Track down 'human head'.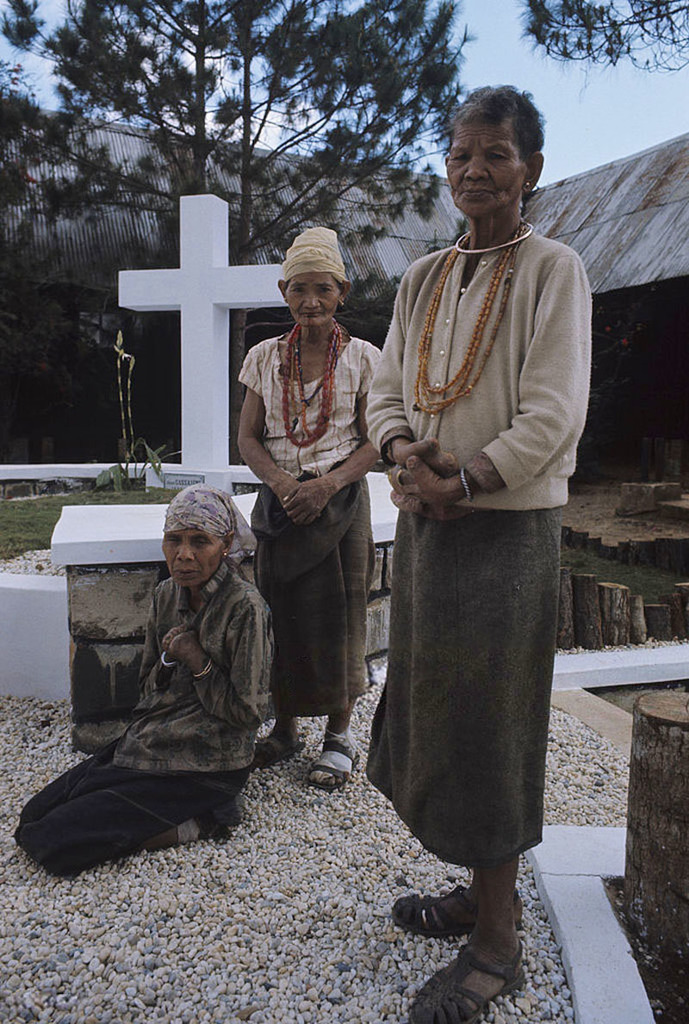
Tracked to box(441, 79, 540, 224).
